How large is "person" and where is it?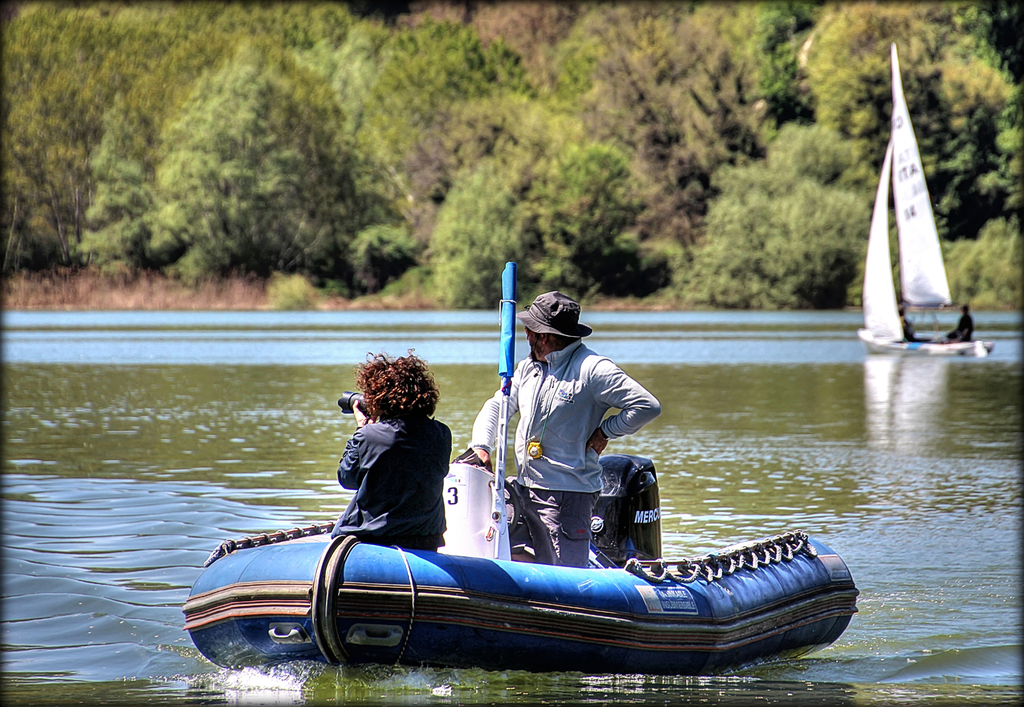
Bounding box: box=[945, 301, 974, 343].
